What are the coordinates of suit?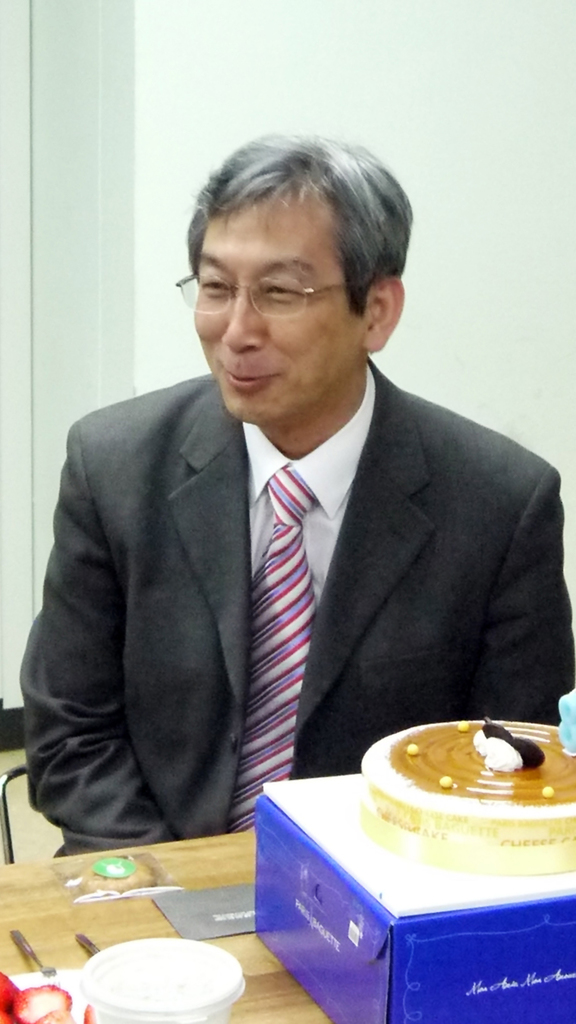
bbox(19, 358, 575, 858).
